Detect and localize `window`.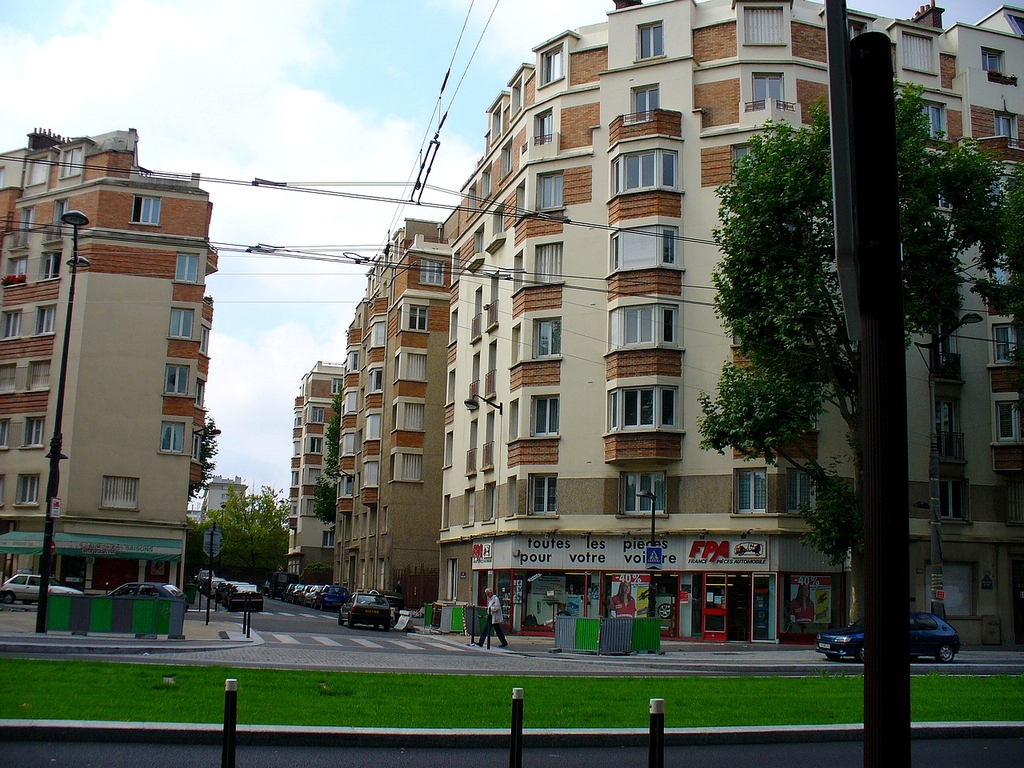
Localized at BBox(627, 74, 655, 122).
